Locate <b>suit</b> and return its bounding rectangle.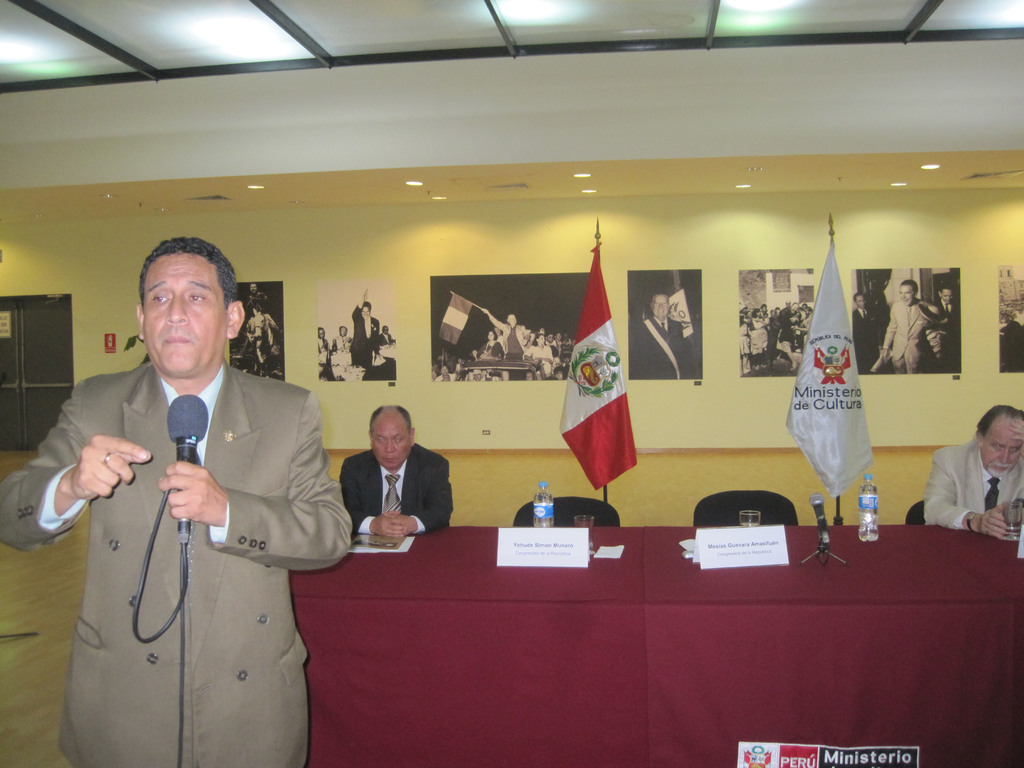
(0, 257, 360, 767).
